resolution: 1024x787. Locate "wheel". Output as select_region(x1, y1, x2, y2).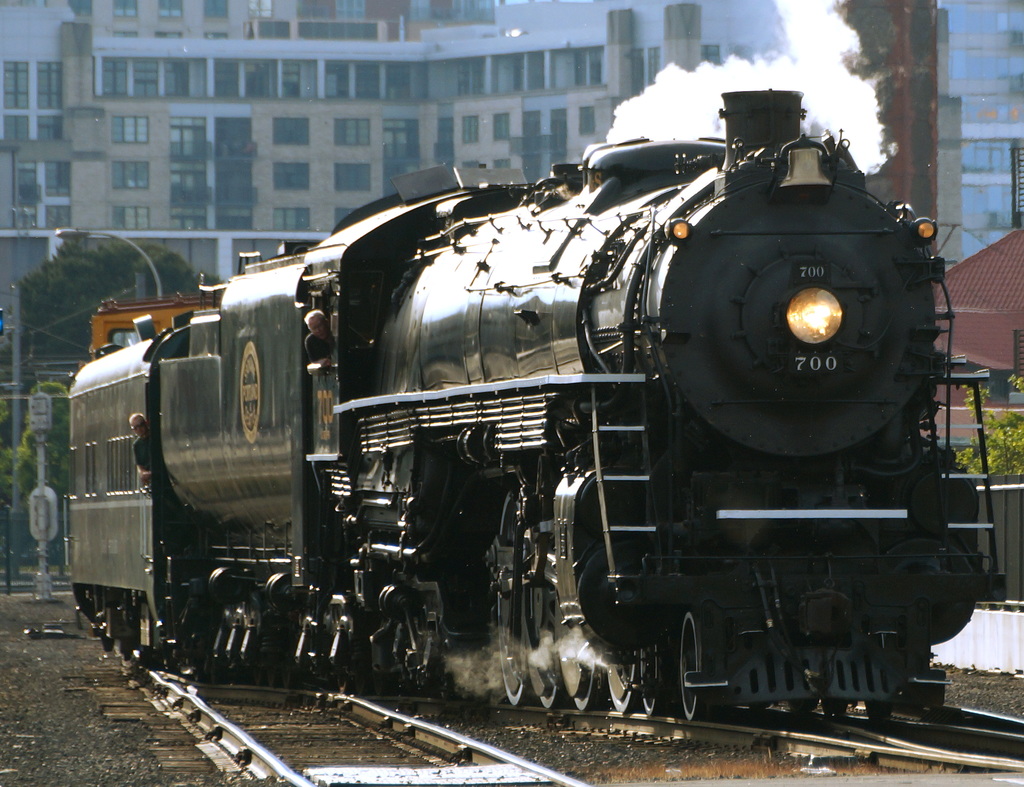
select_region(352, 683, 365, 694).
